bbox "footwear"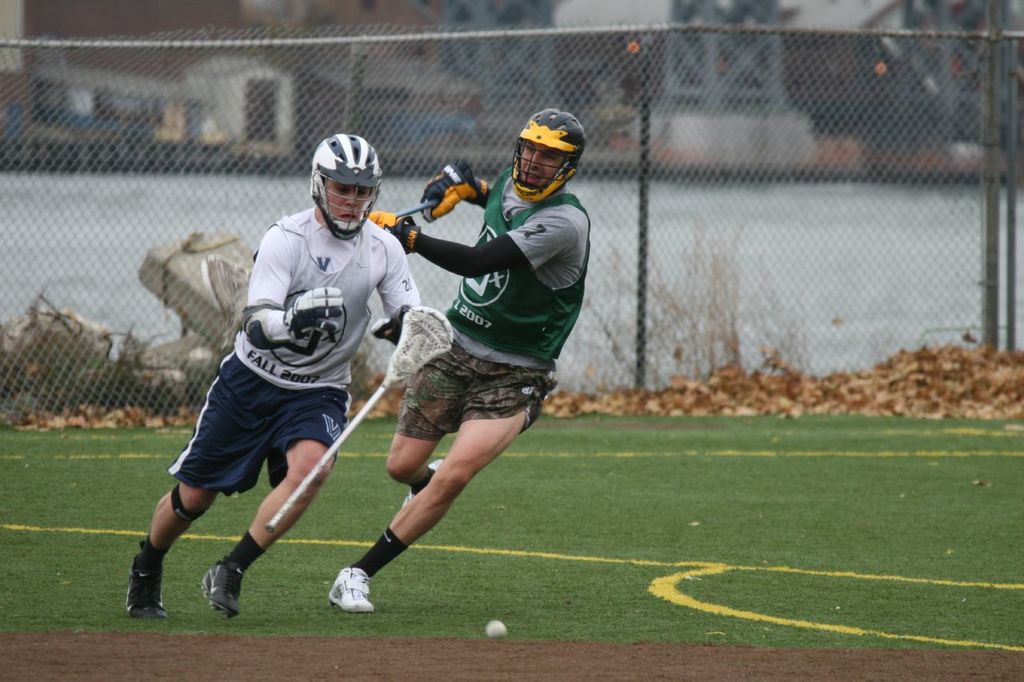
<bbox>326, 564, 376, 616</bbox>
